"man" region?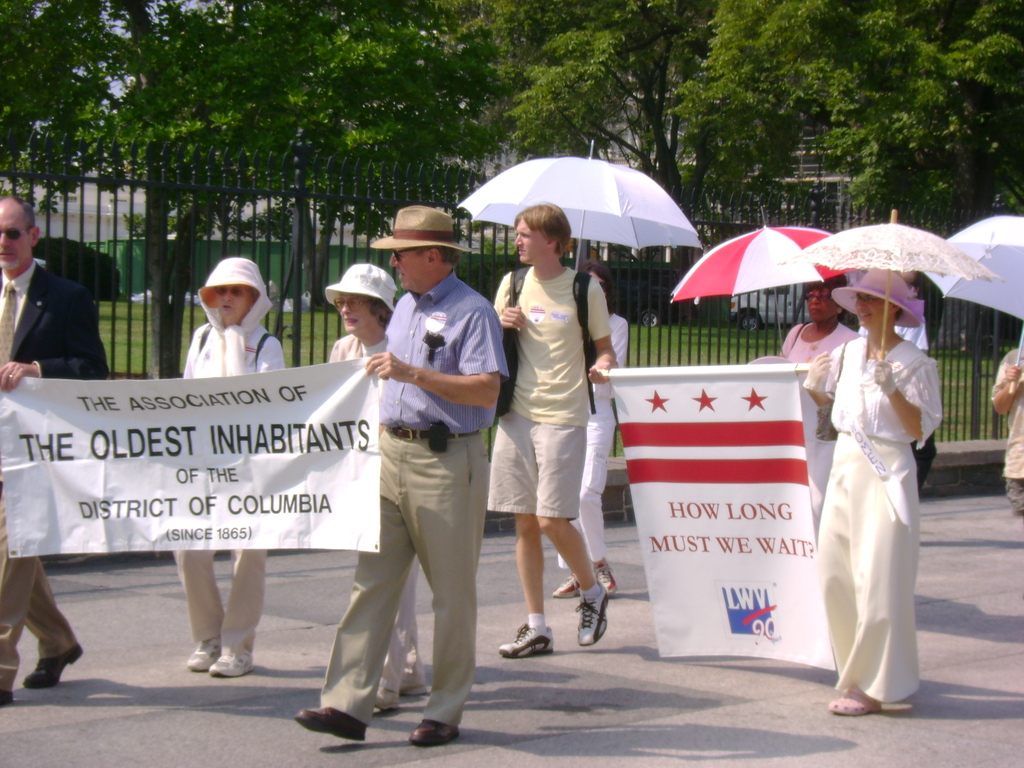
[x1=0, y1=188, x2=111, y2=708]
